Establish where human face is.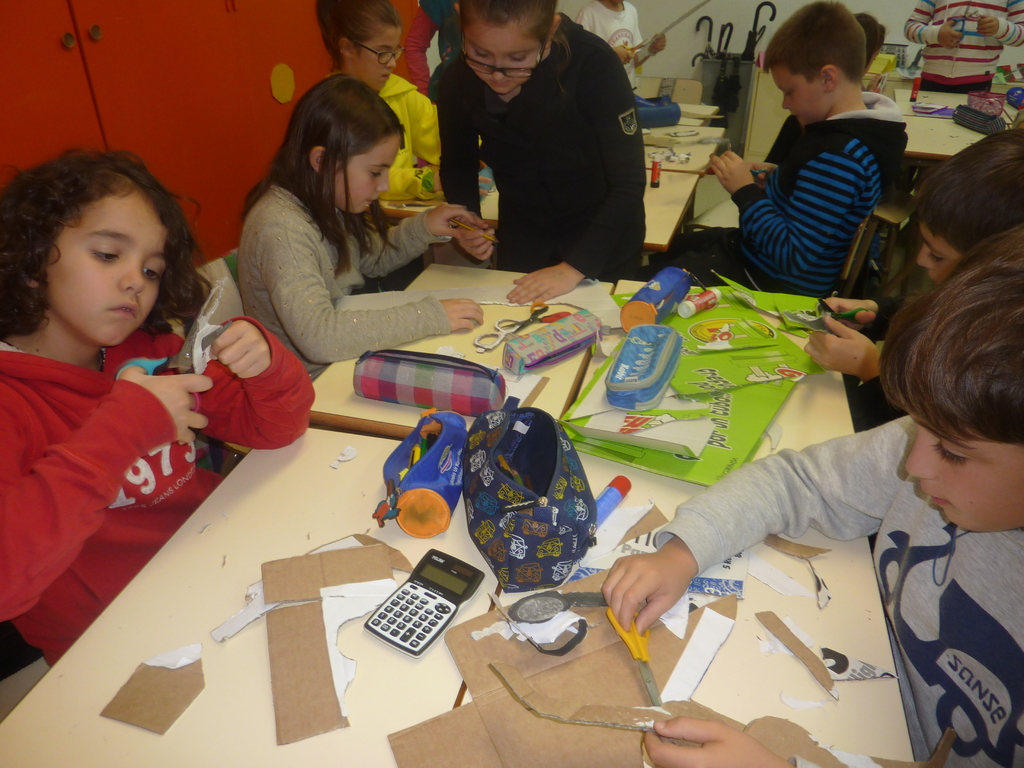
Established at (917, 216, 965, 286).
